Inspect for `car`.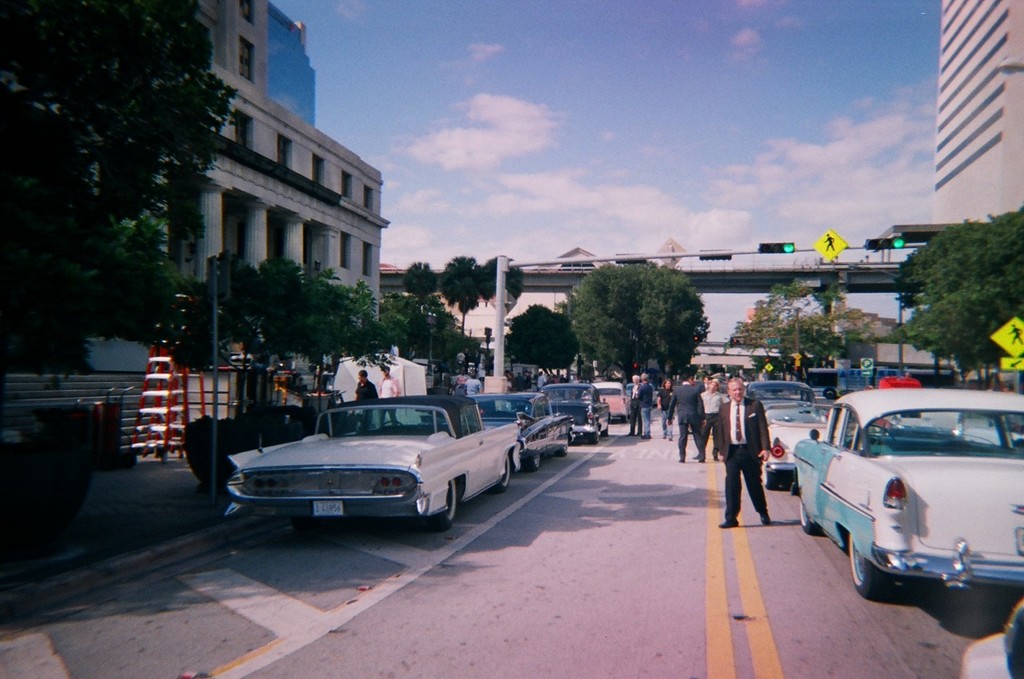
Inspection: box(582, 376, 637, 429).
